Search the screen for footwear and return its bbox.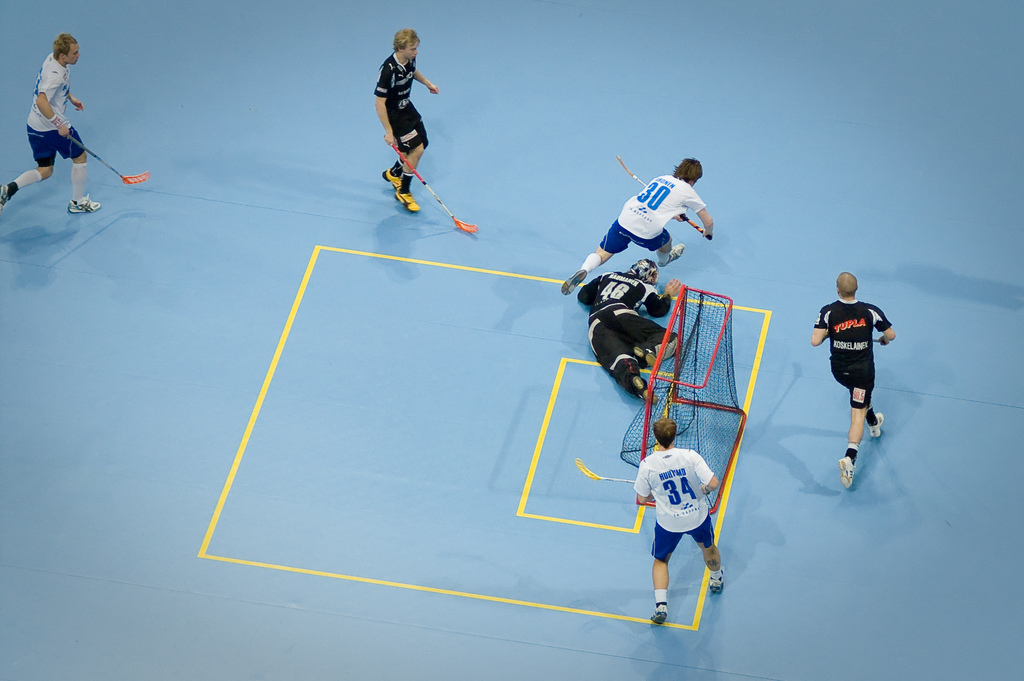
Found: 560:269:584:297.
